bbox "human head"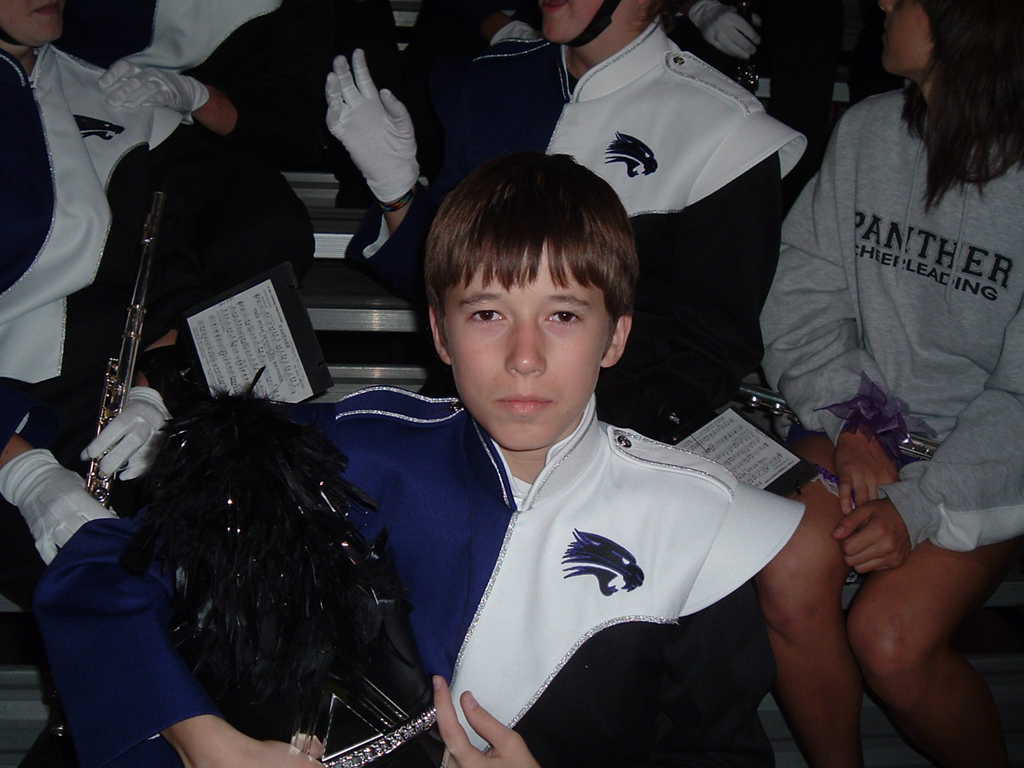
bbox(389, 139, 651, 449)
